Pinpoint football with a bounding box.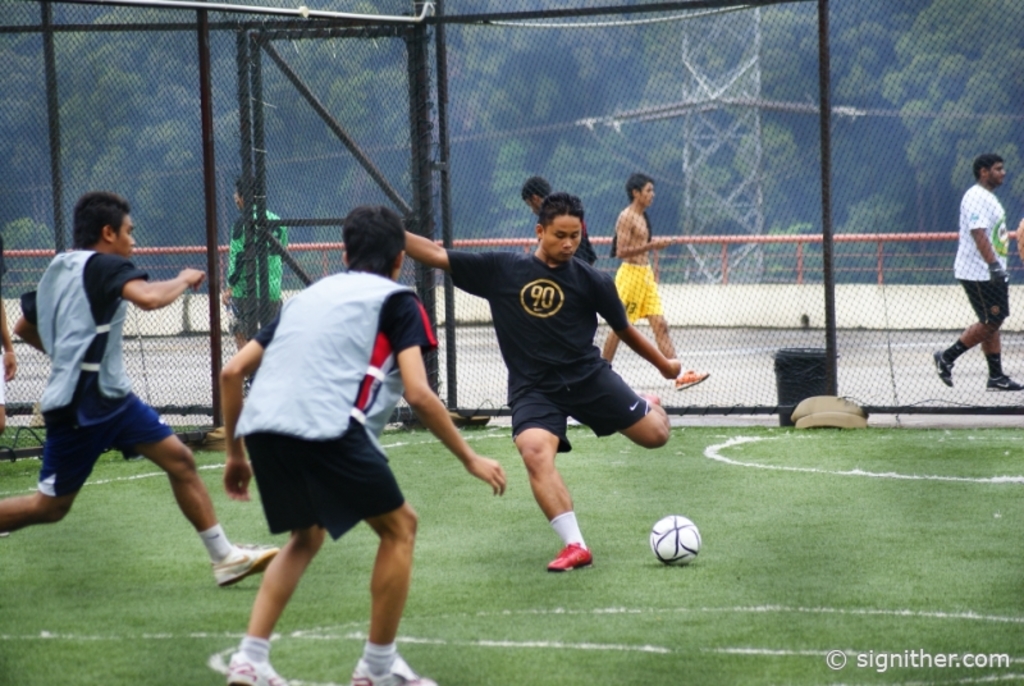
box=[652, 513, 703, 564].
